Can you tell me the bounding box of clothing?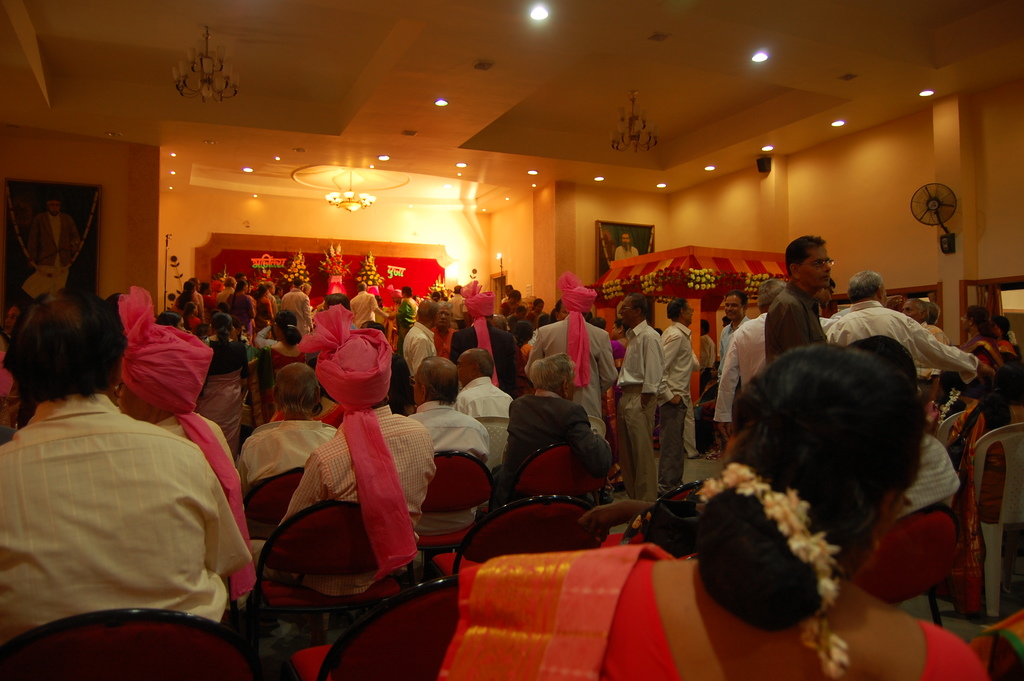
detection(403, 310, 440, 380).
